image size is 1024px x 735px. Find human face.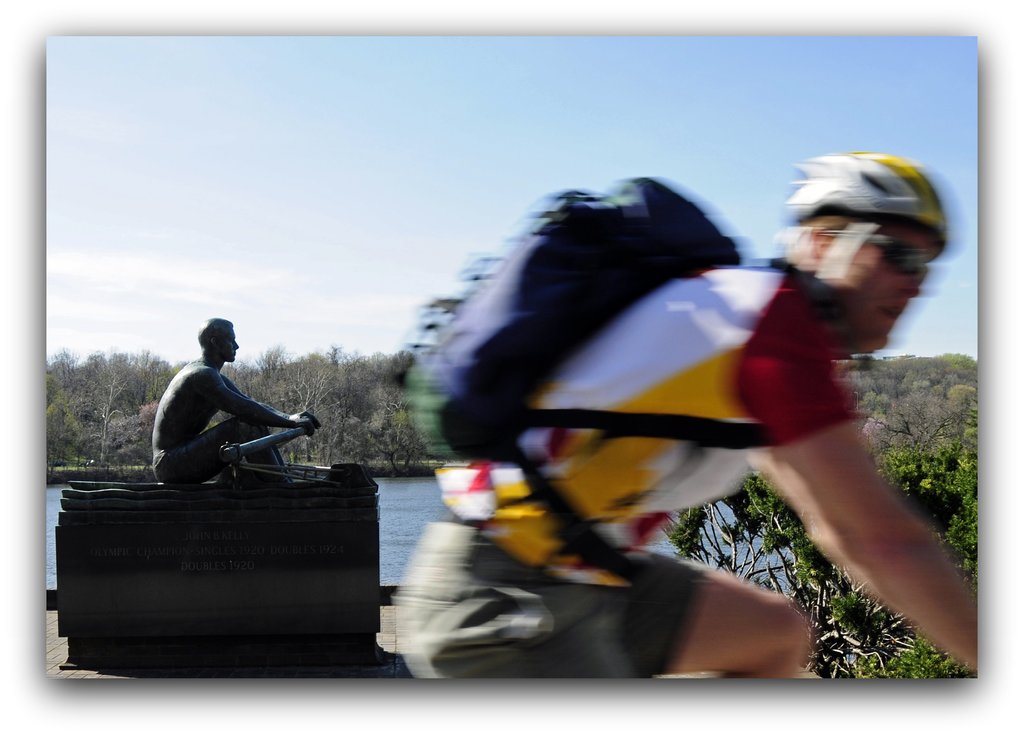
region(825, 218, 943, 355).
